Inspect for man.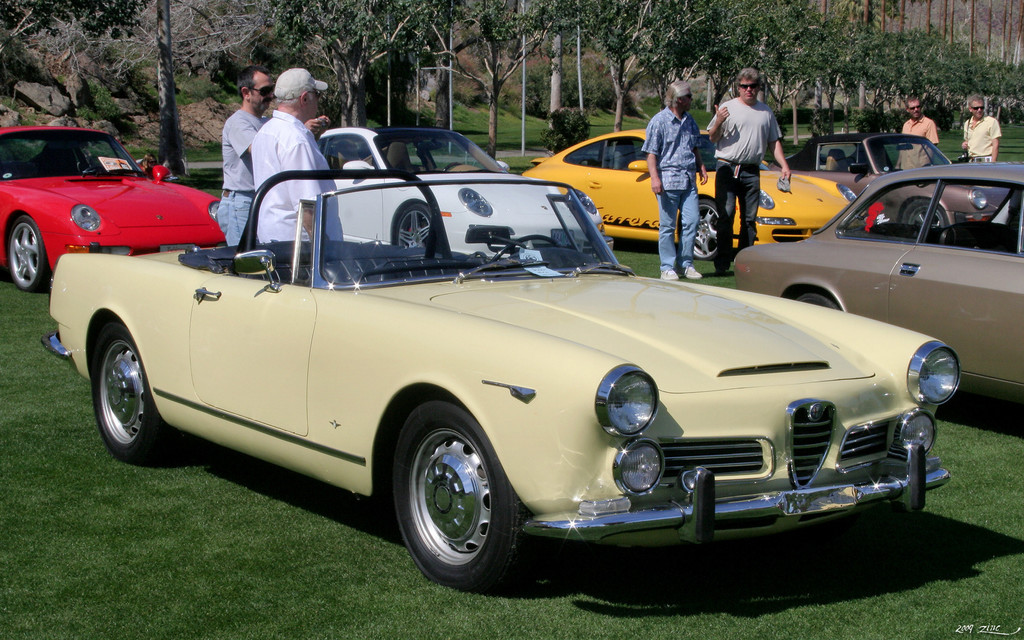
Inspection: [x1=250, y1=70, x2=344, y2=246].
